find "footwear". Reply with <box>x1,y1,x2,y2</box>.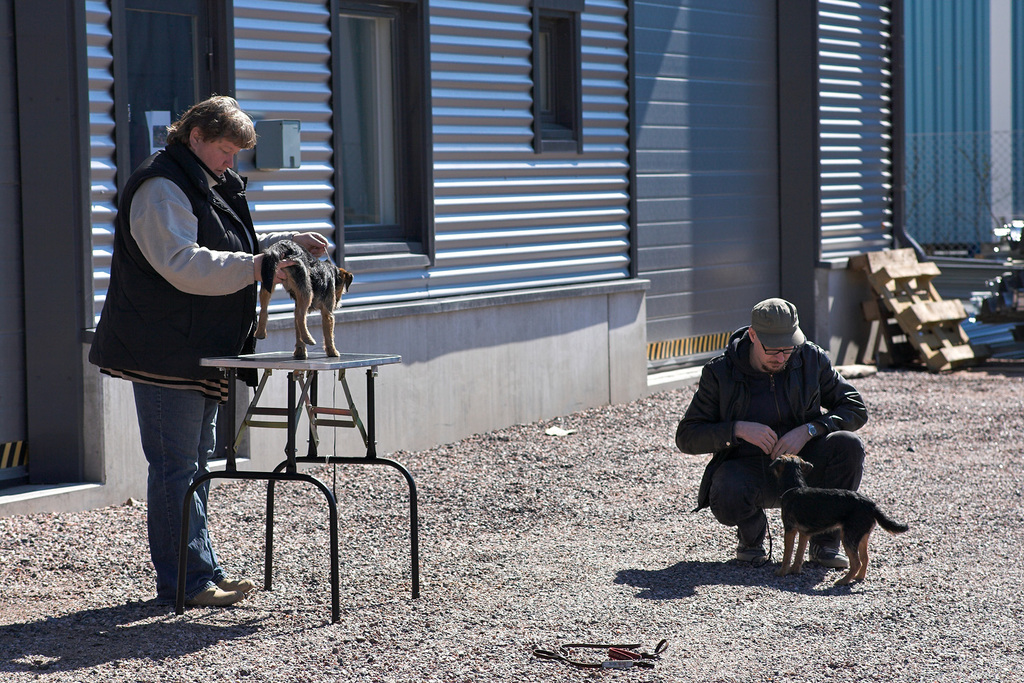
<box>184,583,244,607</box>.
